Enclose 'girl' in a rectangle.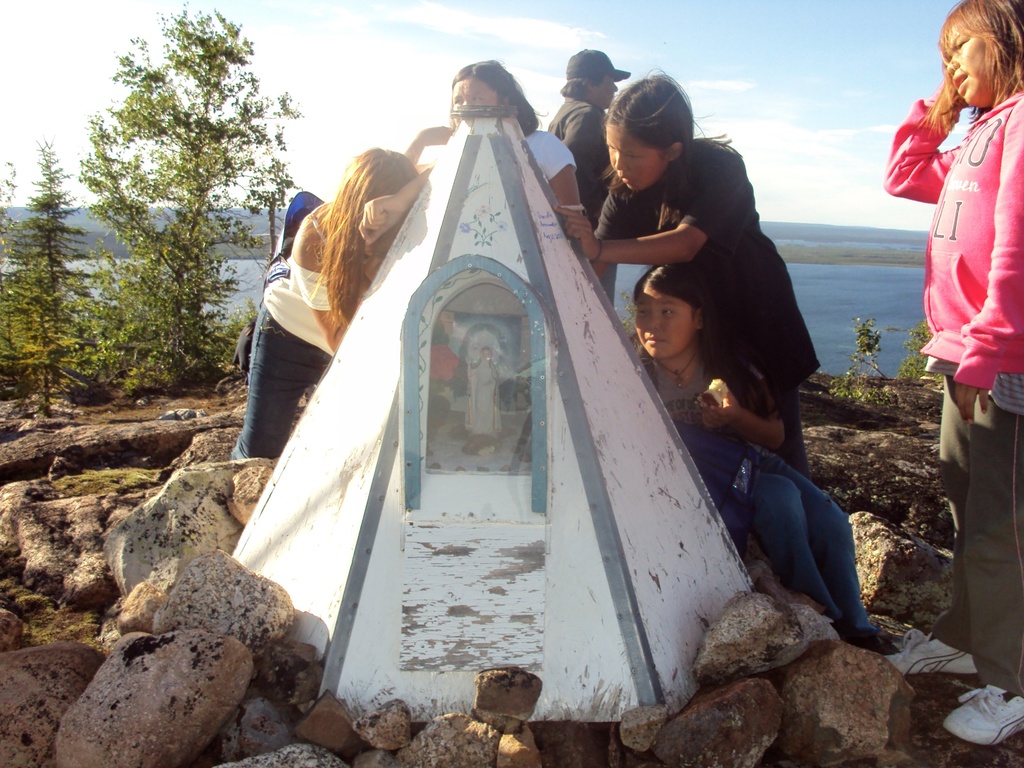
left=550, top=68, right=824, bottom=468.
